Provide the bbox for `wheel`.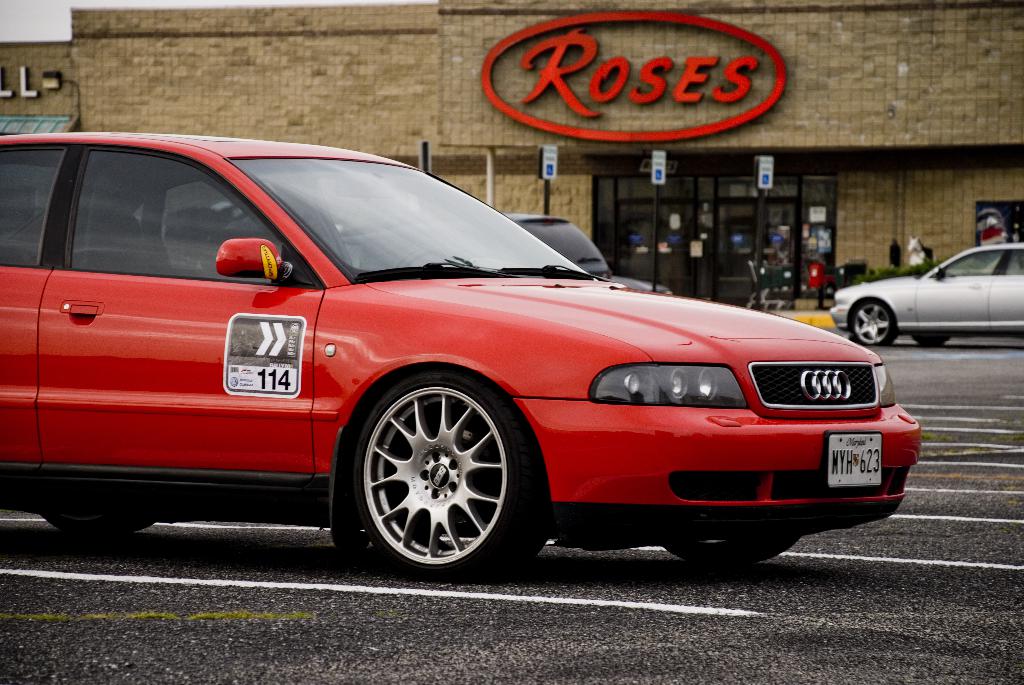
(339, 366, 526, 579).
